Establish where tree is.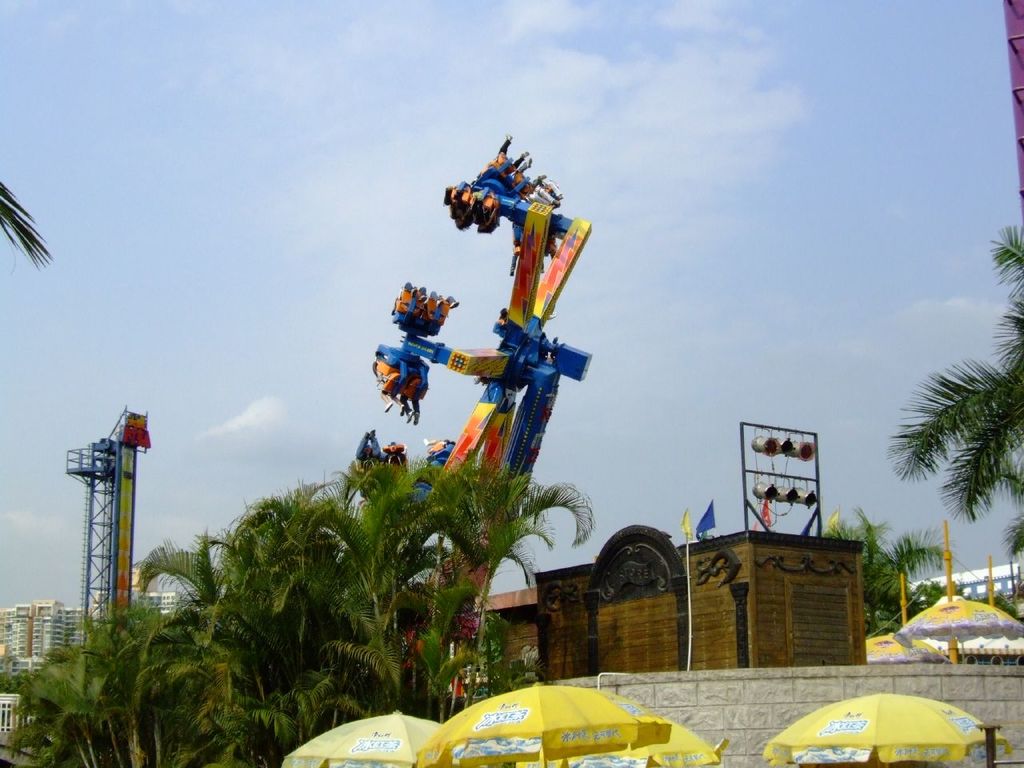
Established at <box>125,591,267,767</box>.
